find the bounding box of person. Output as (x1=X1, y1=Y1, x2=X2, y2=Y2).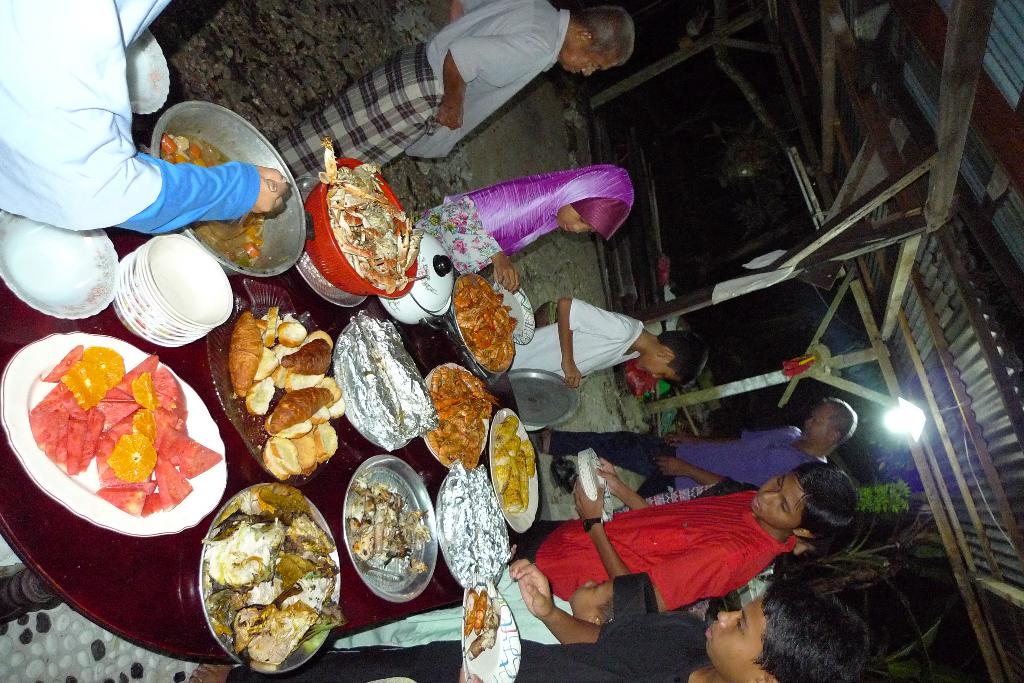
(x1=279, y1=5, x2=634, y2=184).
